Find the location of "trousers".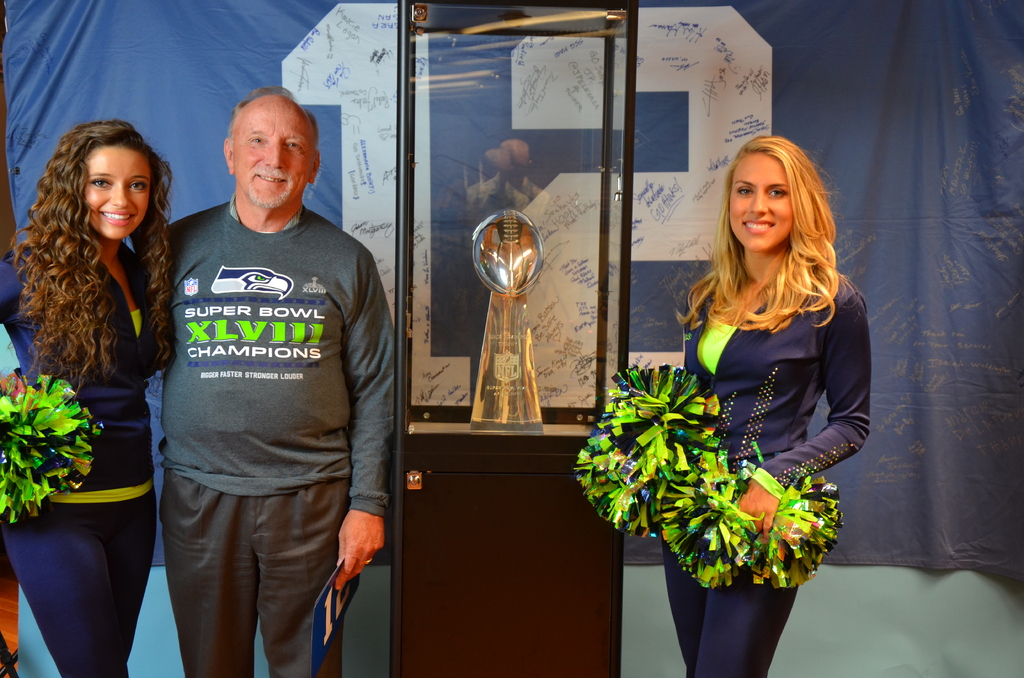
Location: bbox=[8, 491, 157, 677].
